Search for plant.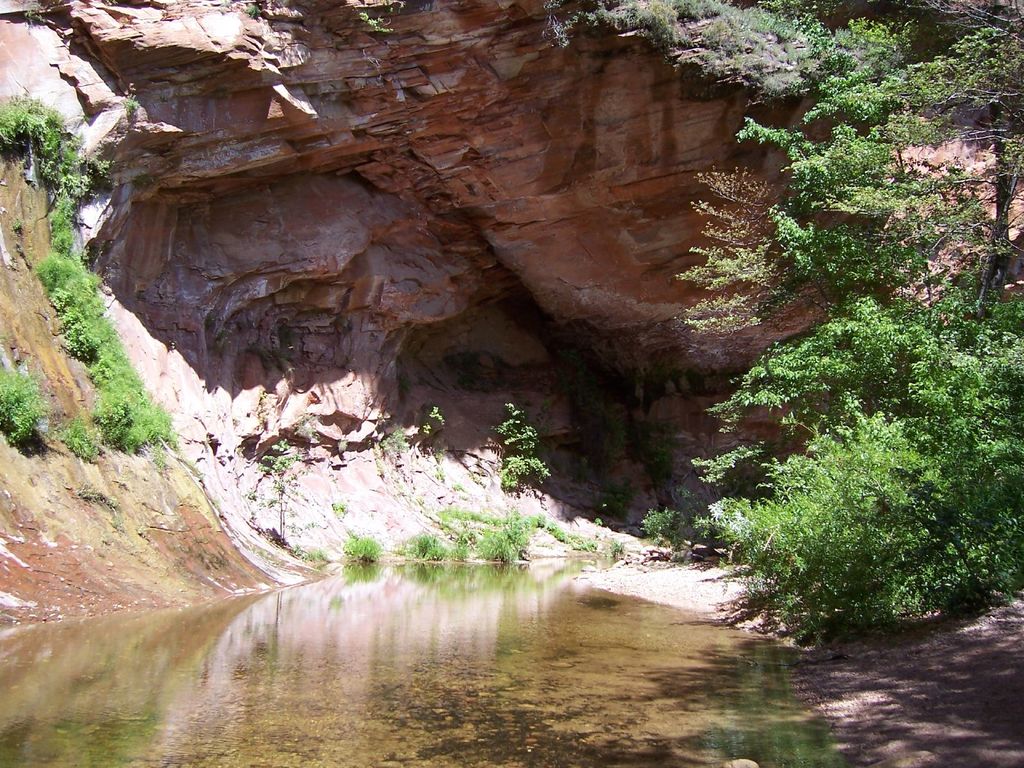
Found at box(372, 408, 452, 484).
